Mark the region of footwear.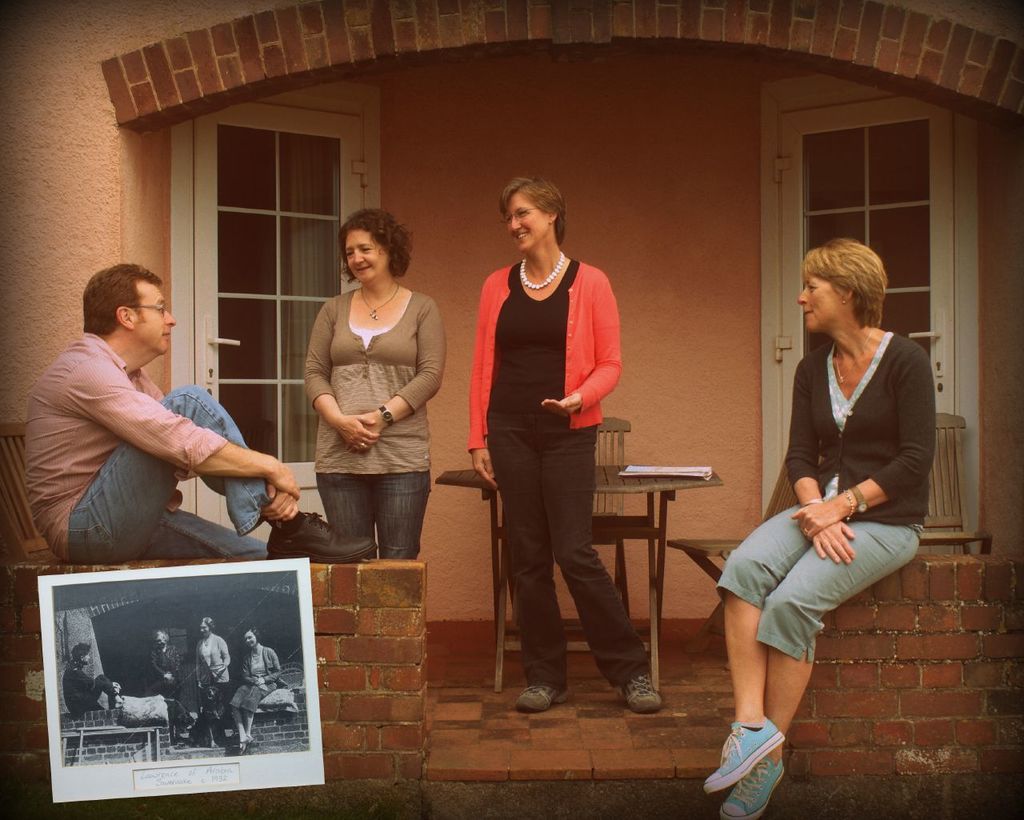
Region: bbox=[718, 756, 787, 819].
